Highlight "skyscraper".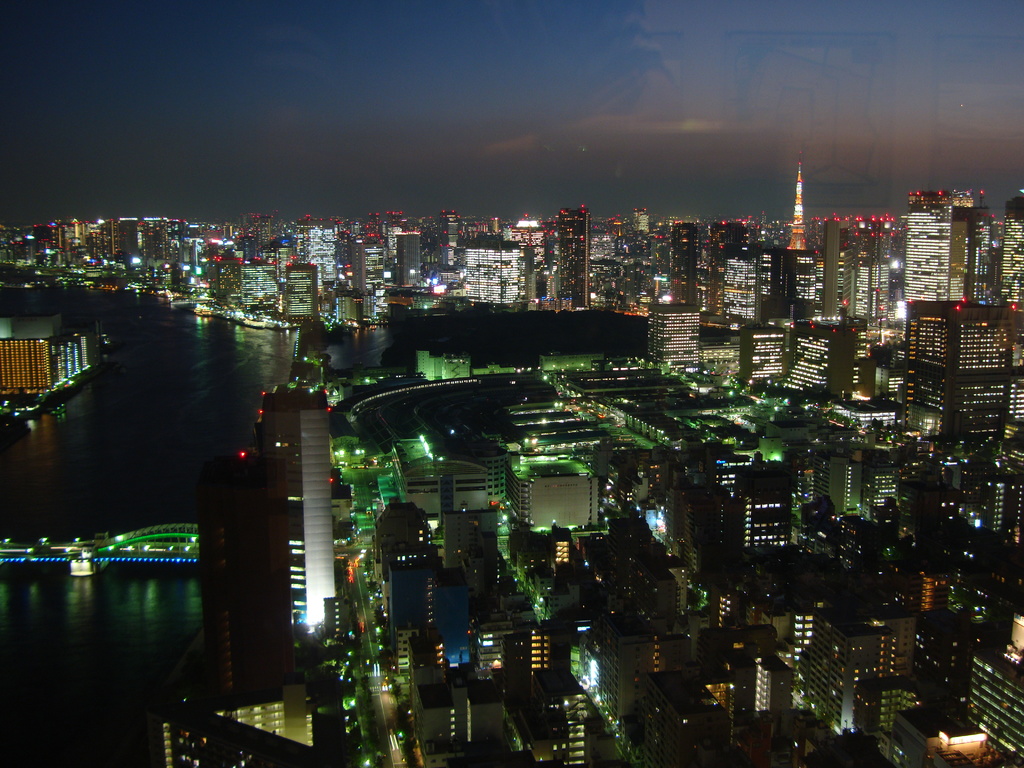
Highlighted region: (267, 394, 335, 639).
